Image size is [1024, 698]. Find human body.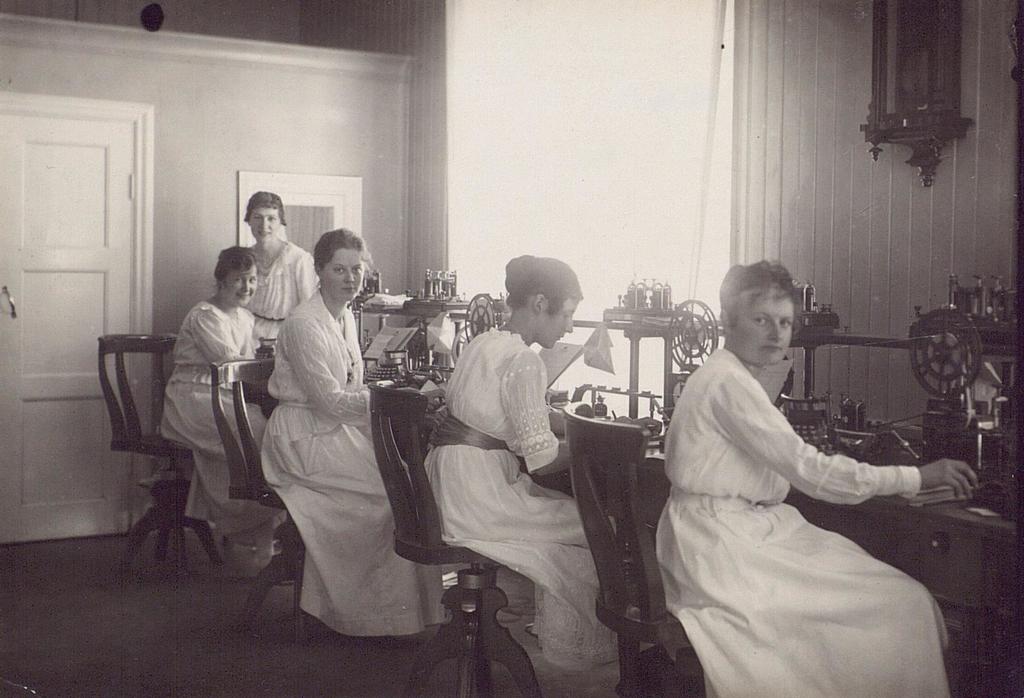
[left=653, top=258, right=941, bottom=685].
